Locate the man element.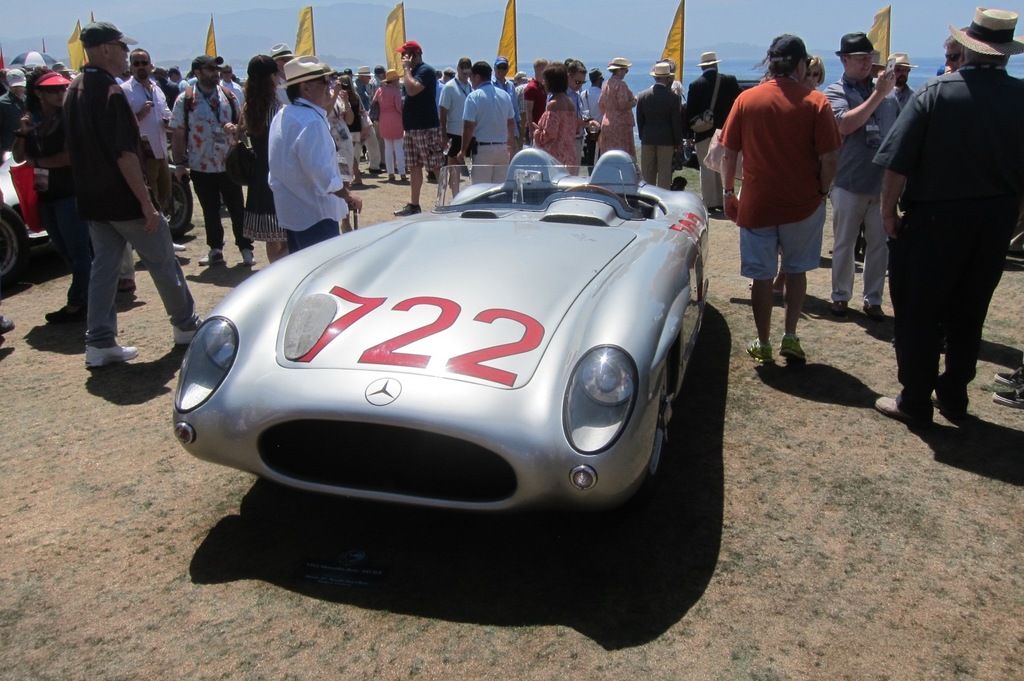
Element bbox: left=715, top=32, right=844, bottom=368.
